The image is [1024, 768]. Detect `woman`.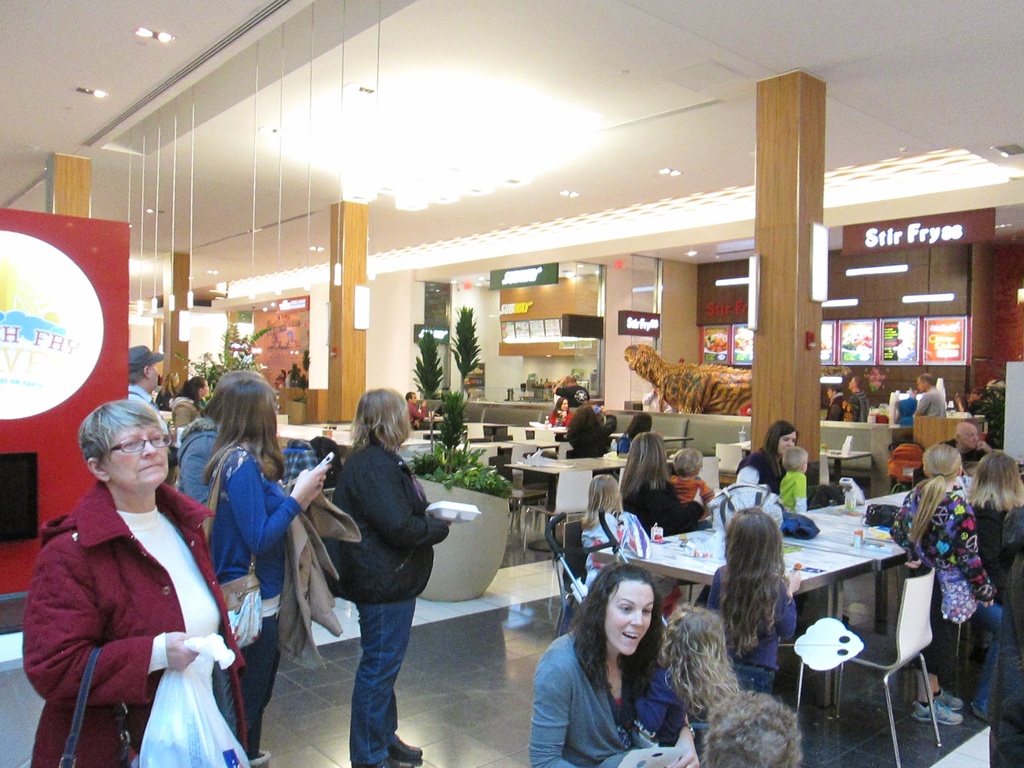
Detection: (545,395,574,430).
